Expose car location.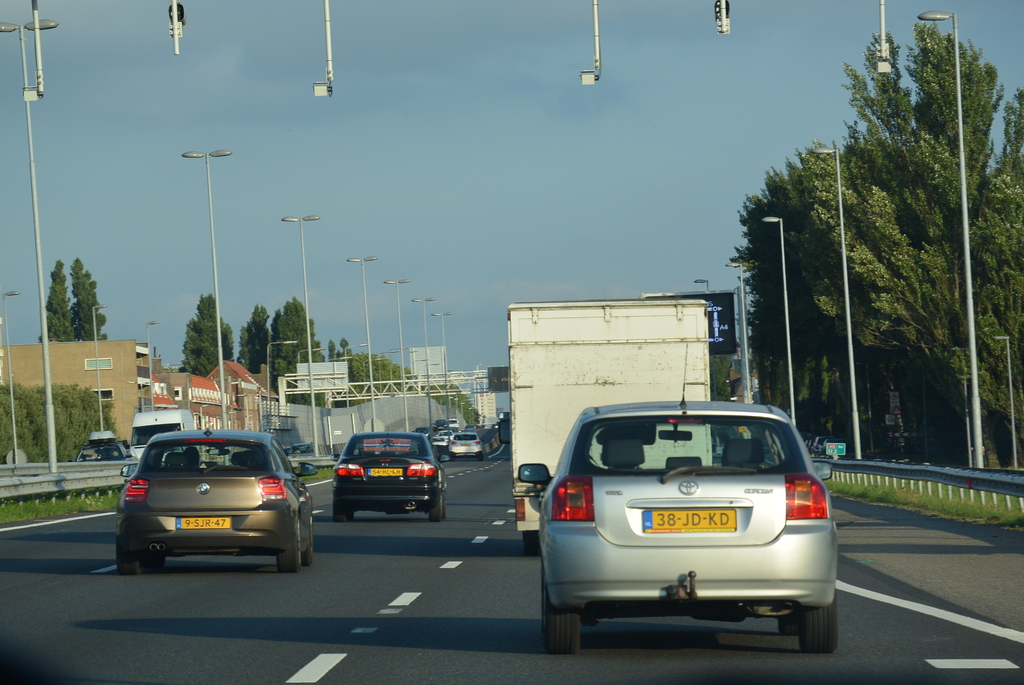
Exposed at pyautogui.locateOnScreen(107, 429, 308, 578).
